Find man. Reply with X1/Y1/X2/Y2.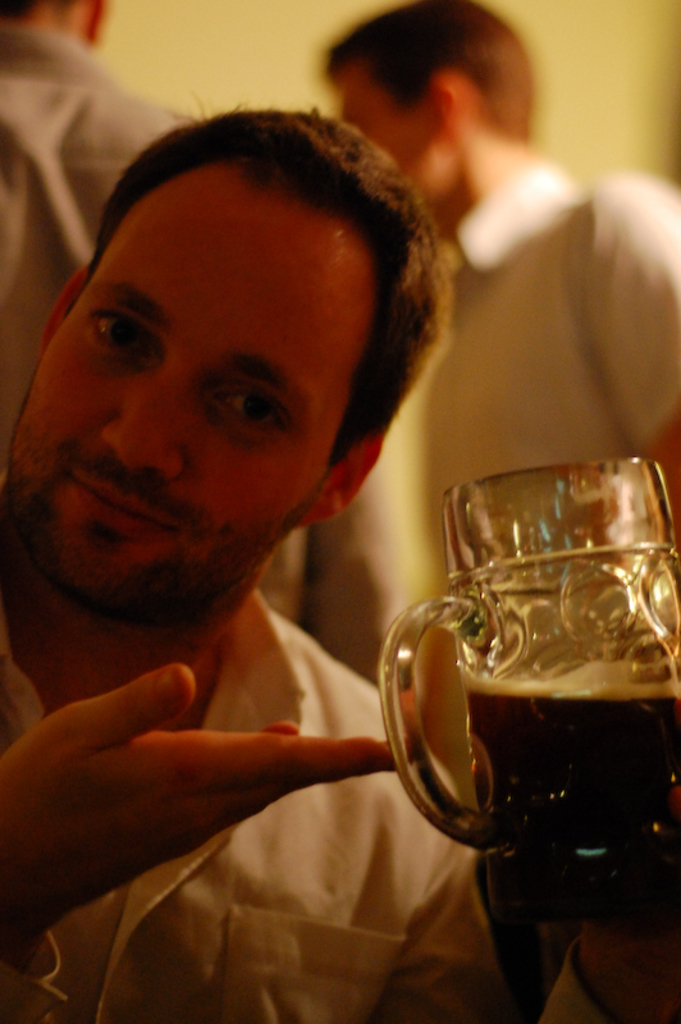
320/0/680/685.
